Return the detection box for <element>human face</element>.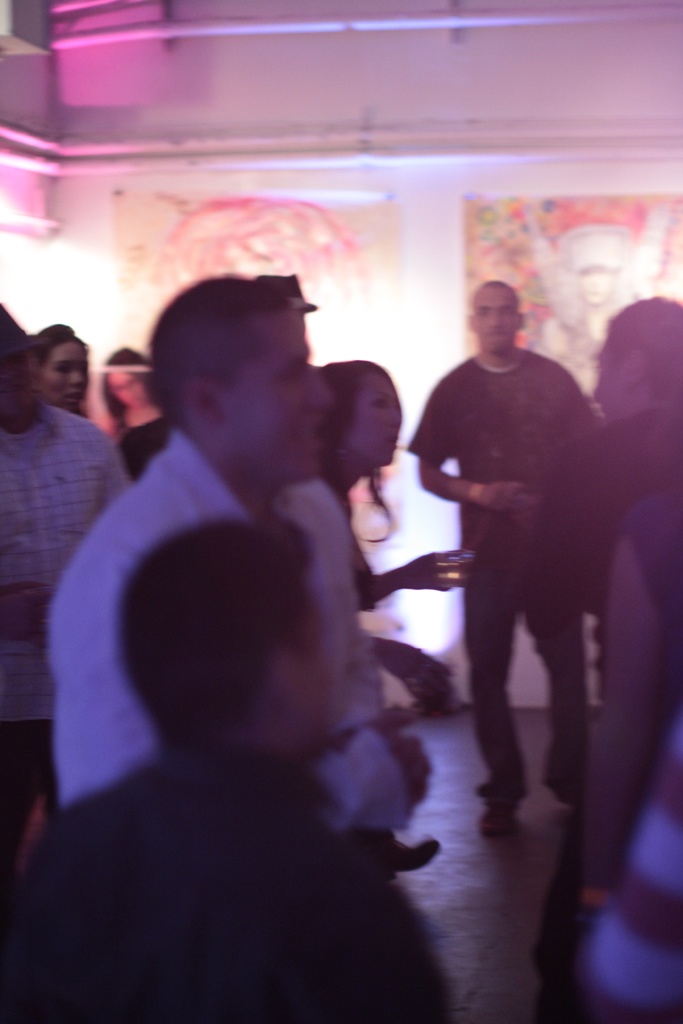
l=361, t=381, r=398, b=461.
